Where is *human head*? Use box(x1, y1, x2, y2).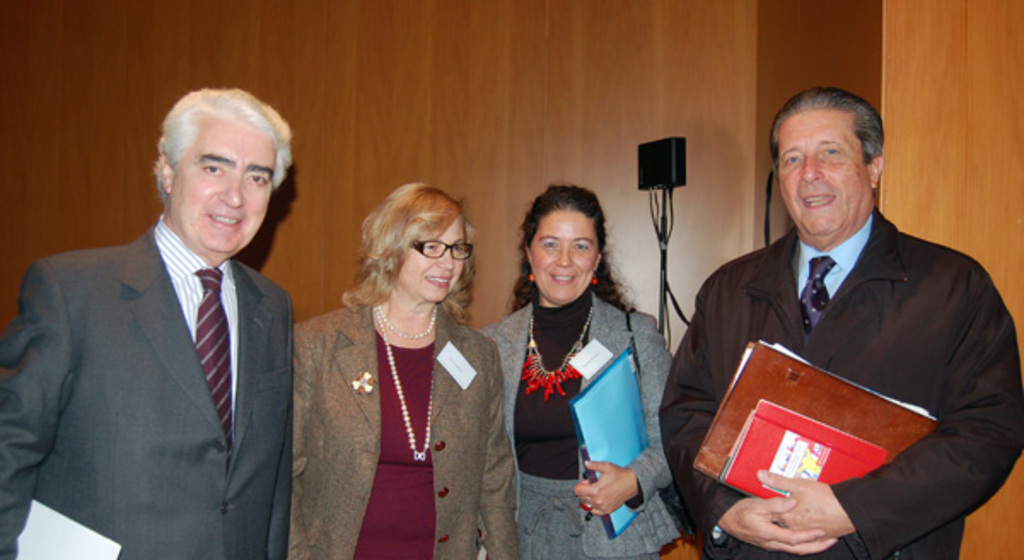
box(522, 186, 604, 306).
